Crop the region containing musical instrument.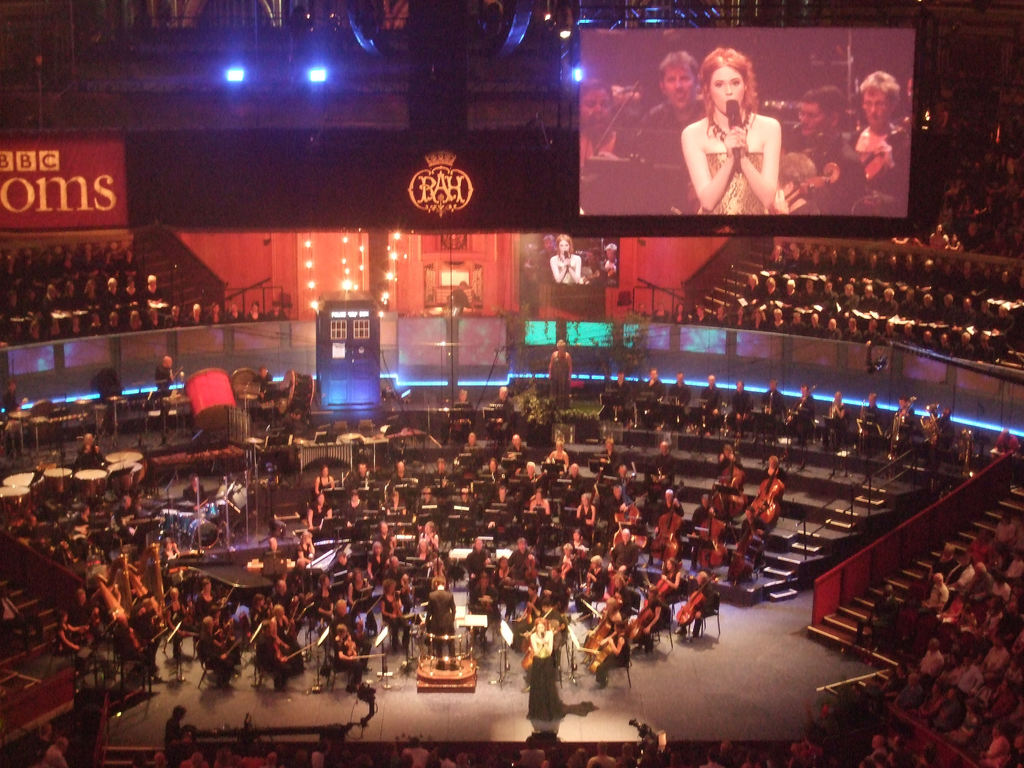
Crop region: (left=708, top=446, right=747, bottom=522).
